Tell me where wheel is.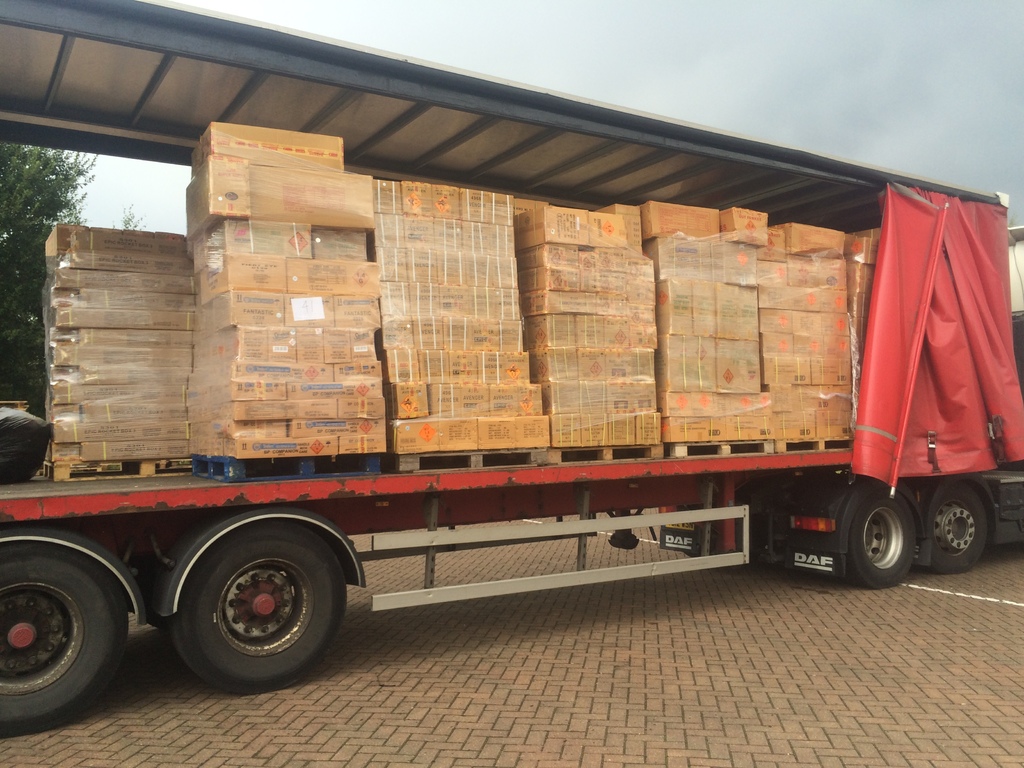
wheel is at region(935, 481, 986, 574).
